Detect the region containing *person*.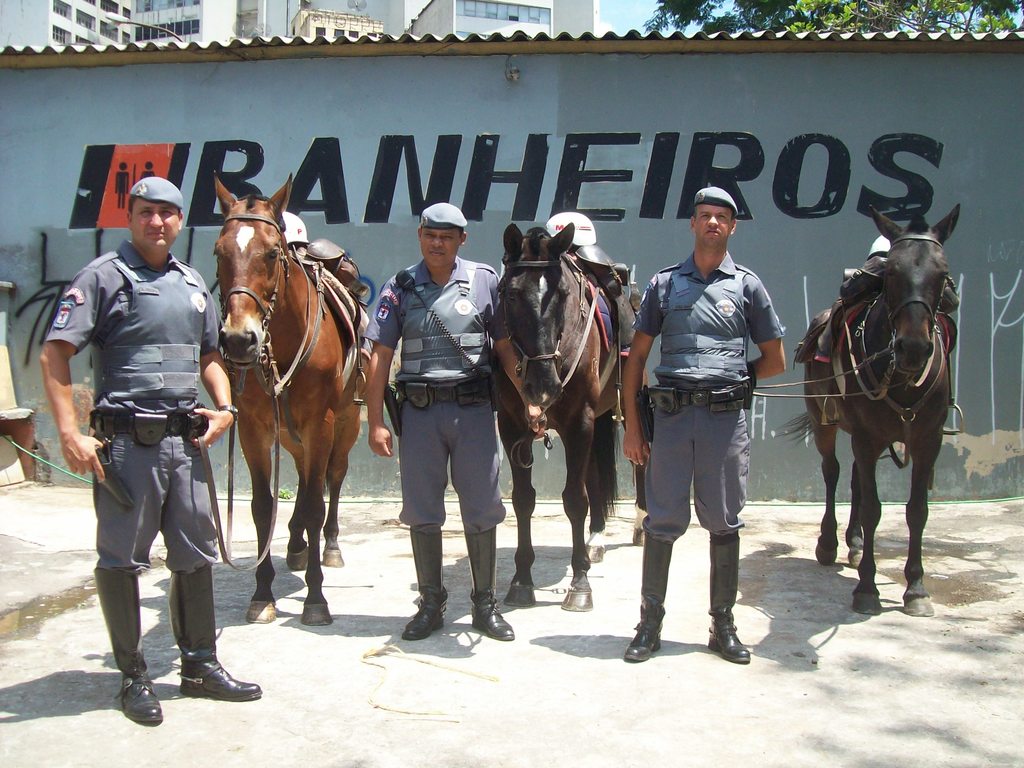
box=[620, 184, 788, 664].
